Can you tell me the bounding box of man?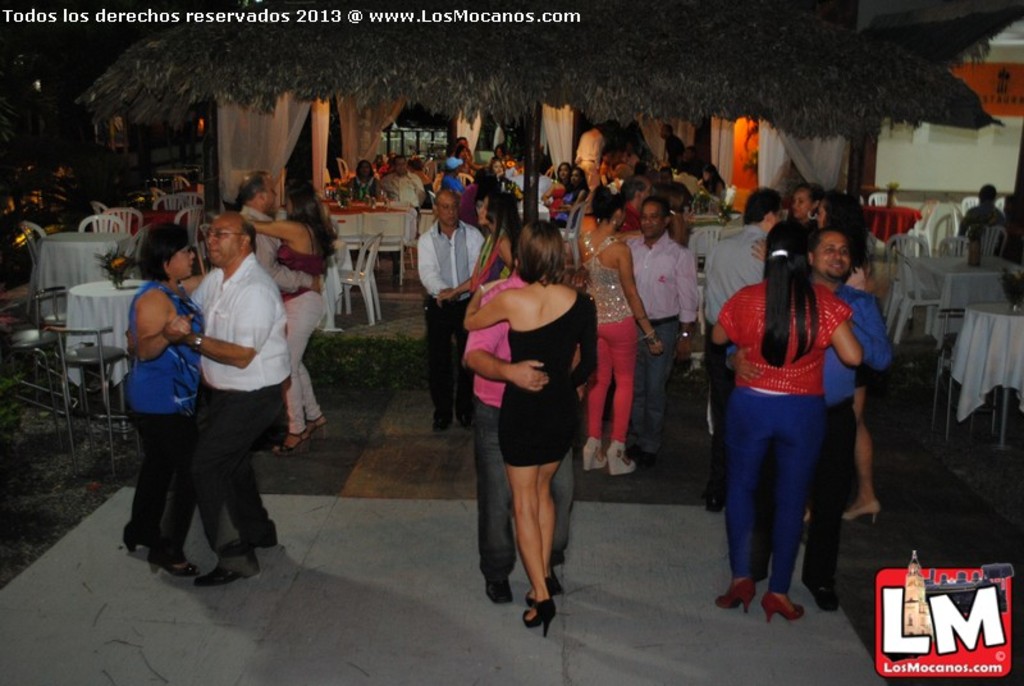
left=216, top=175, right=352, bottom=314.
